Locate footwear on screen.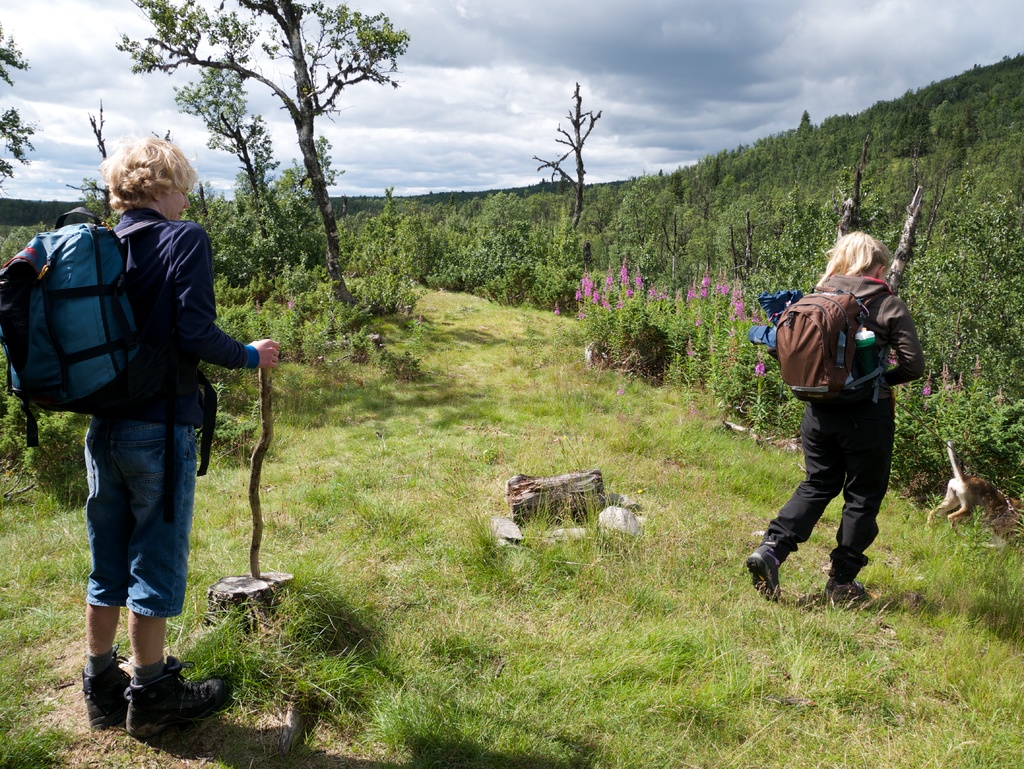
On screen at {"left": 820, "top": 580, "right": 867, "bottom": 608}.
